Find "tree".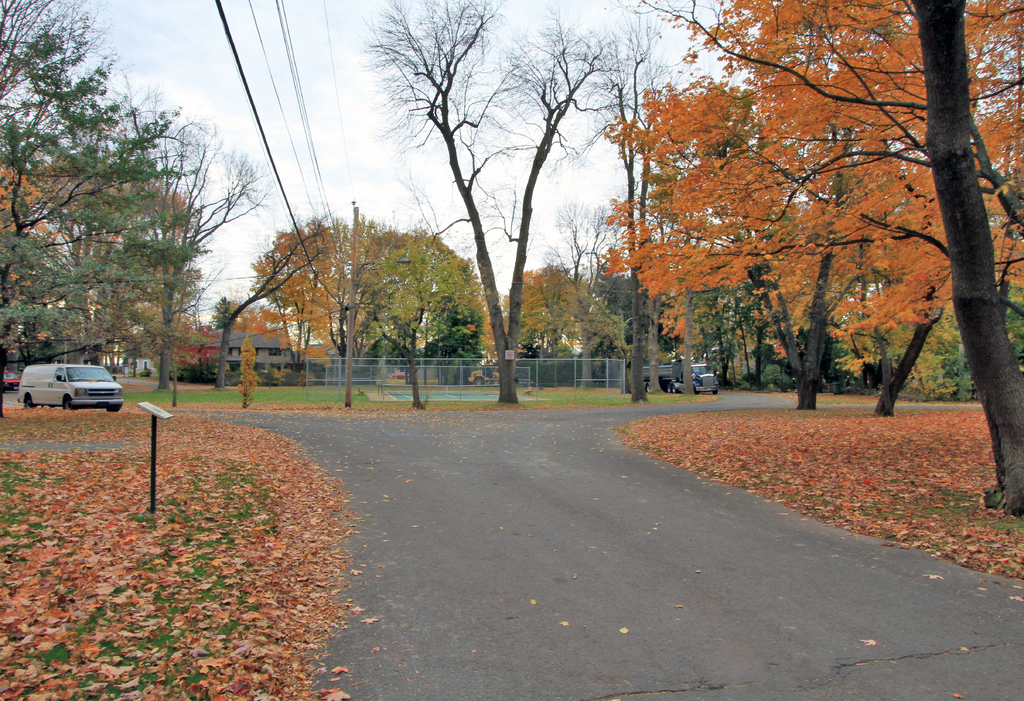
detection(355, 24, 634, 409).
